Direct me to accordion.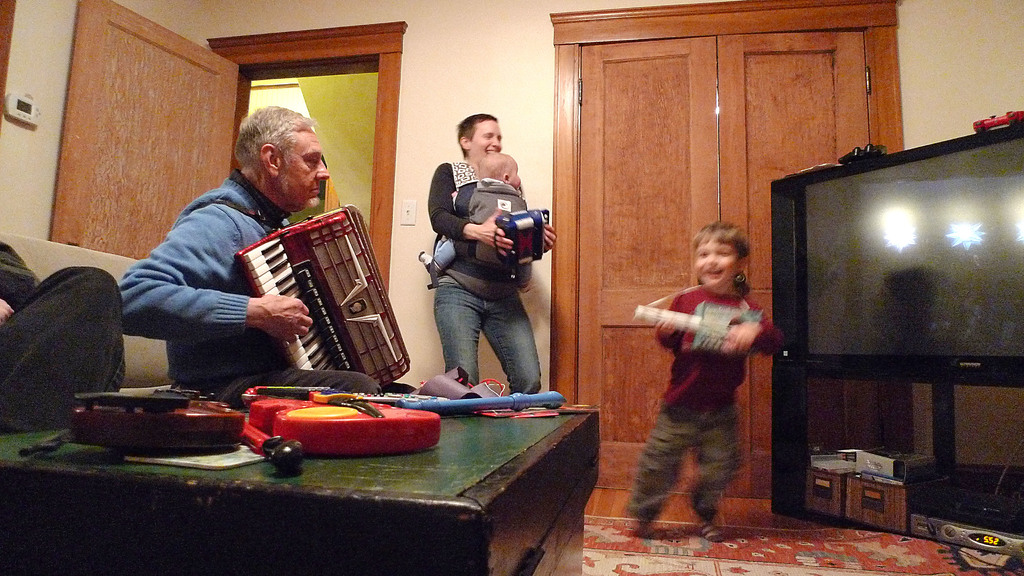
Direction: bbox=[229, 199, 385, 371].
